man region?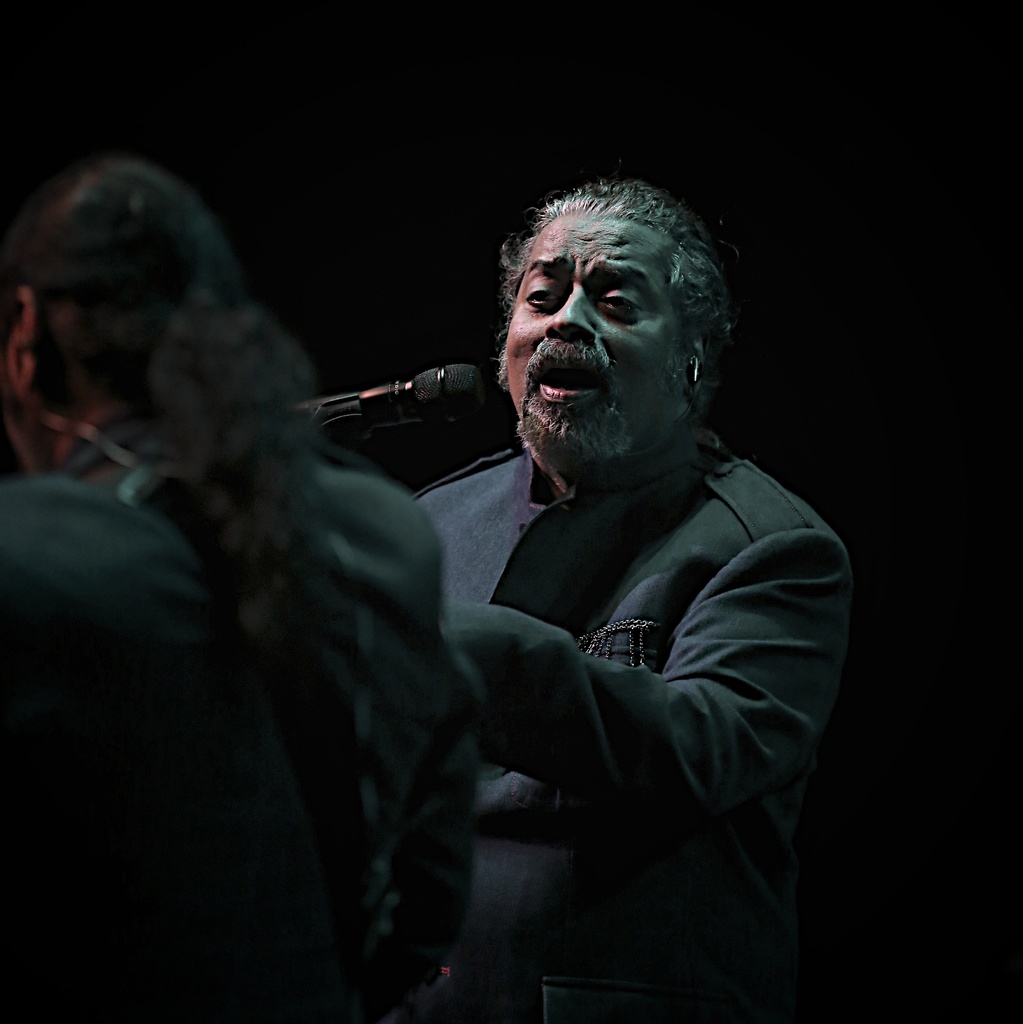
Rect(0, 158, 467, 1023)
